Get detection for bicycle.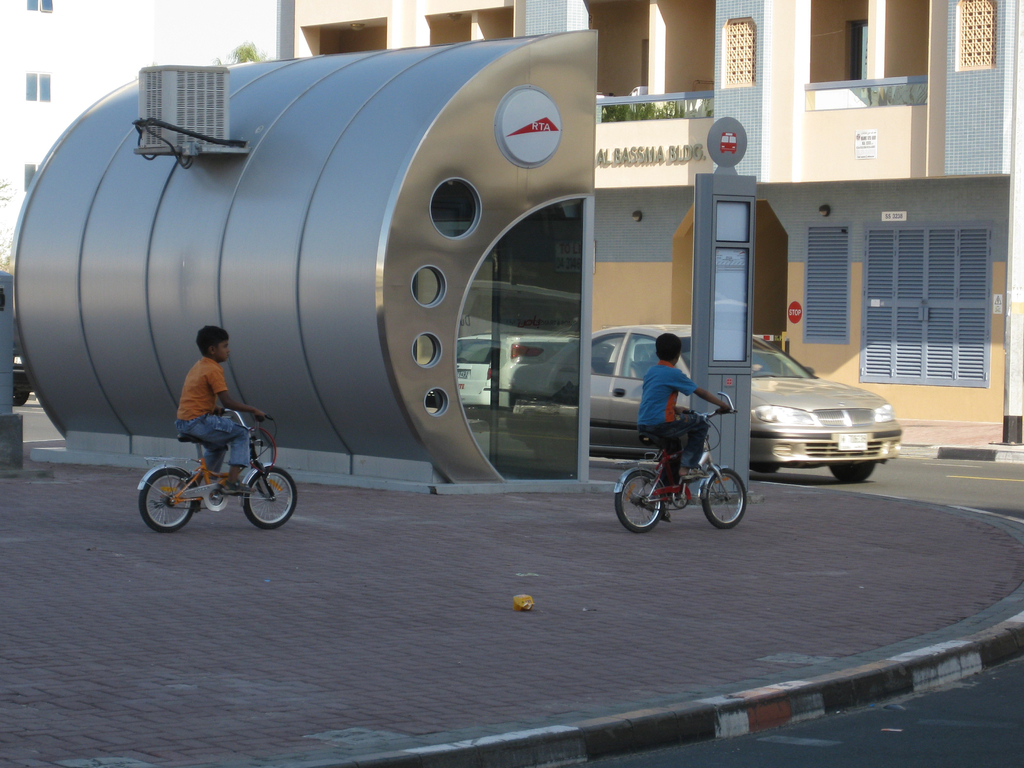
Detection: 605, 406, 774, 545.
